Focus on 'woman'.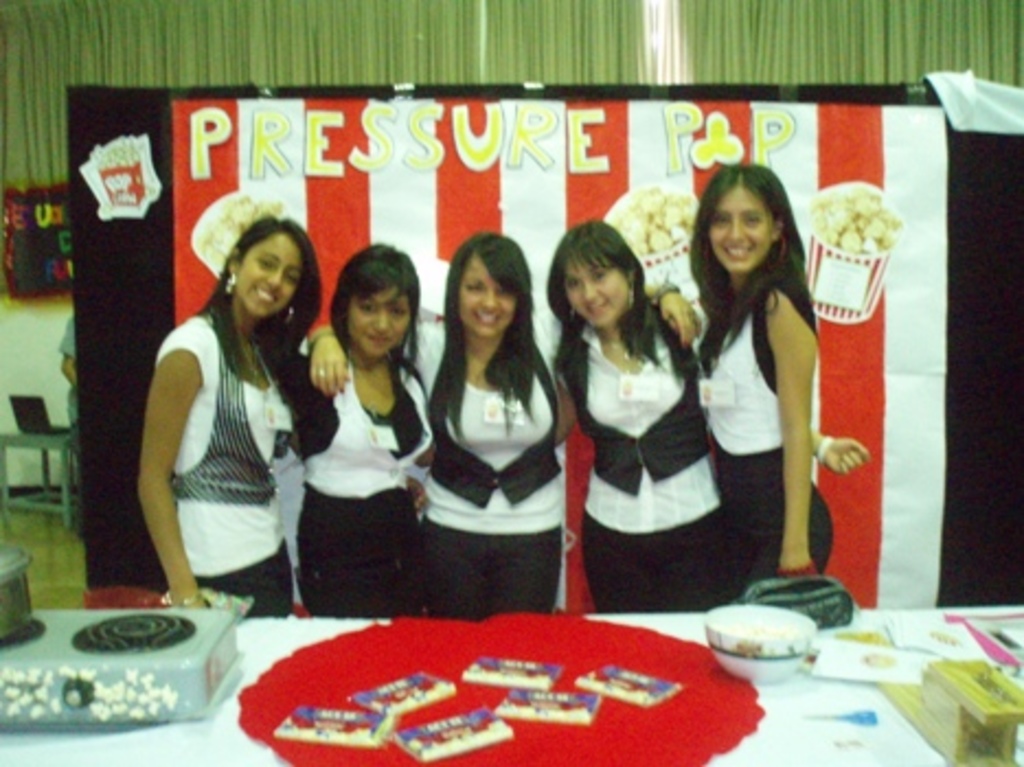
Focused at x1=686, y1=167, x2=833, y2=605.
